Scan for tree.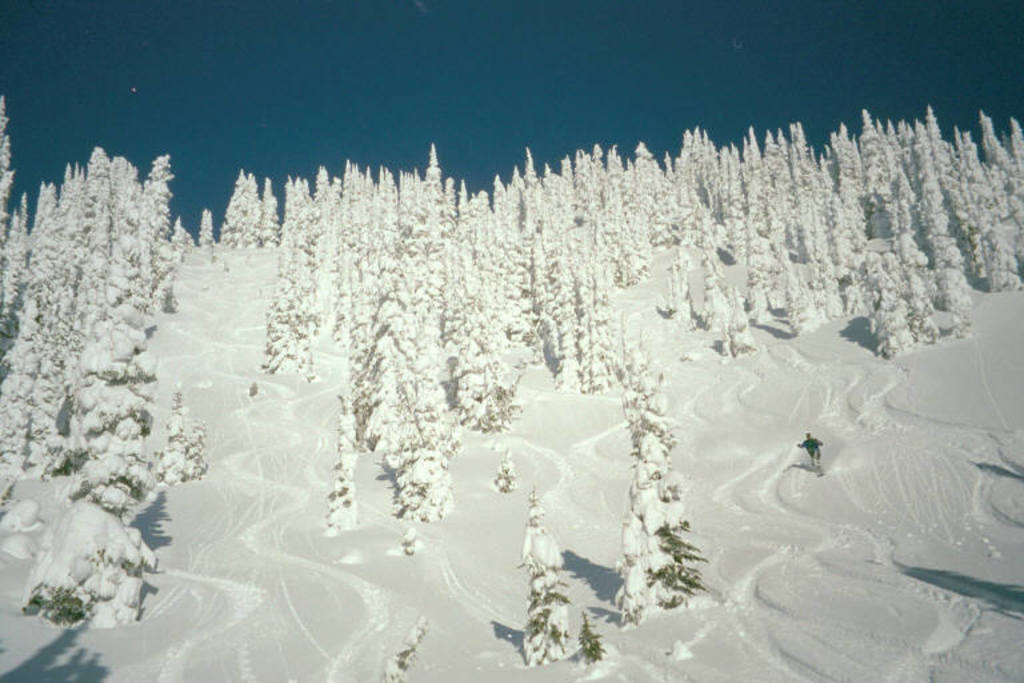
Scan result: <region>889, 249, 941, 350</region>.
